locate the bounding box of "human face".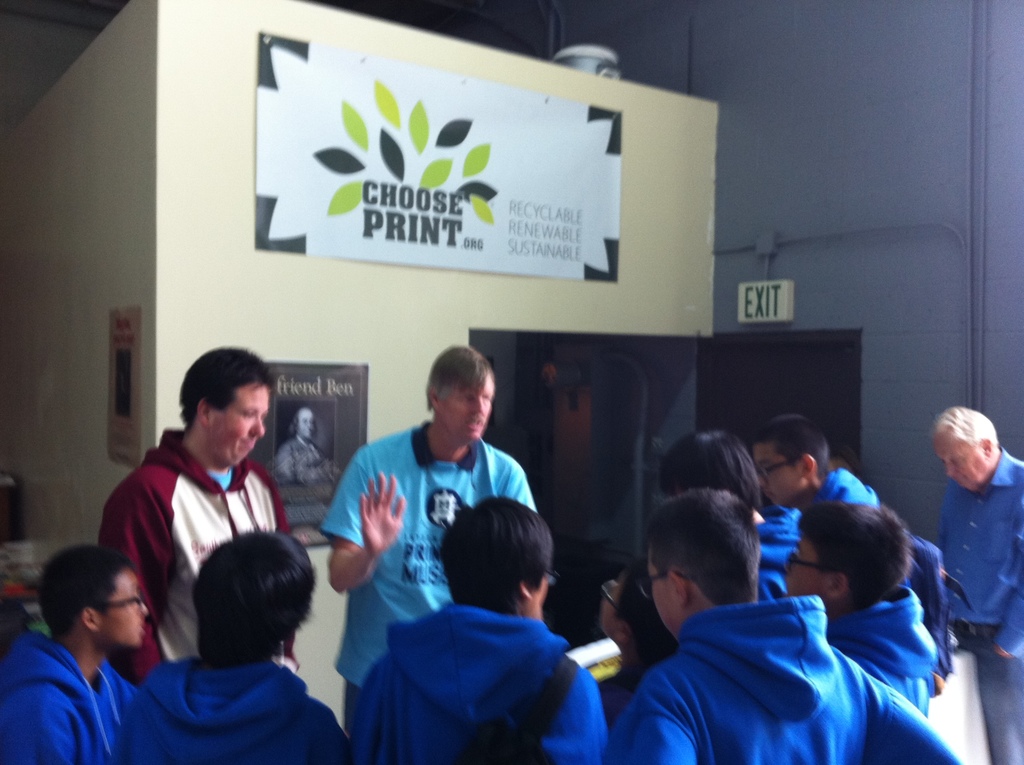
Bounding box: x1=99 y1=567 x2=151 y2=649.
